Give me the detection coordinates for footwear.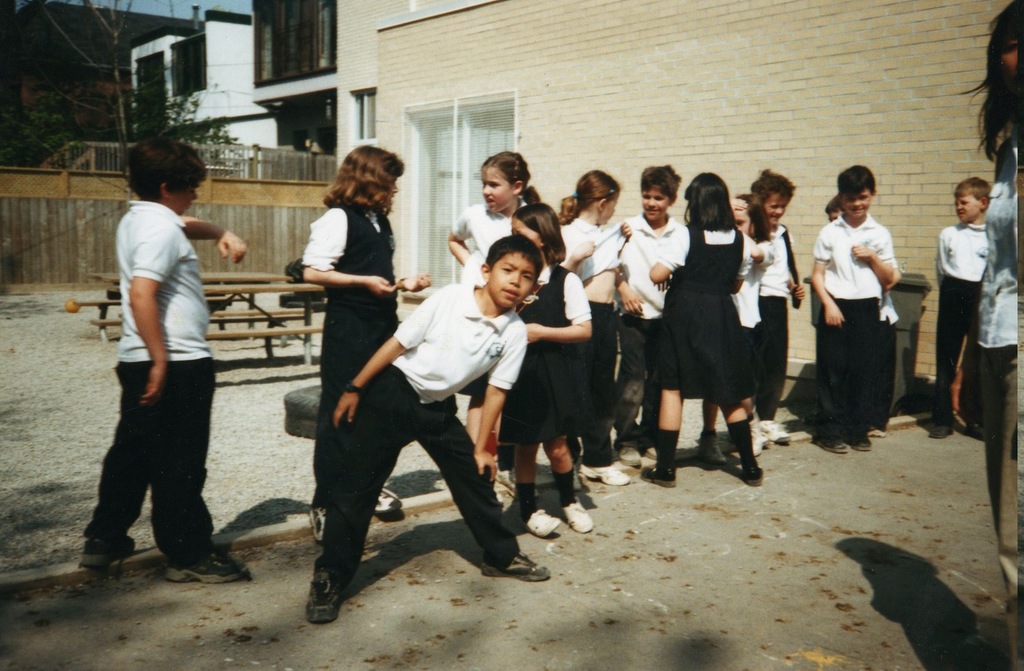
left=479, top=552, right=552, bottom=588.
